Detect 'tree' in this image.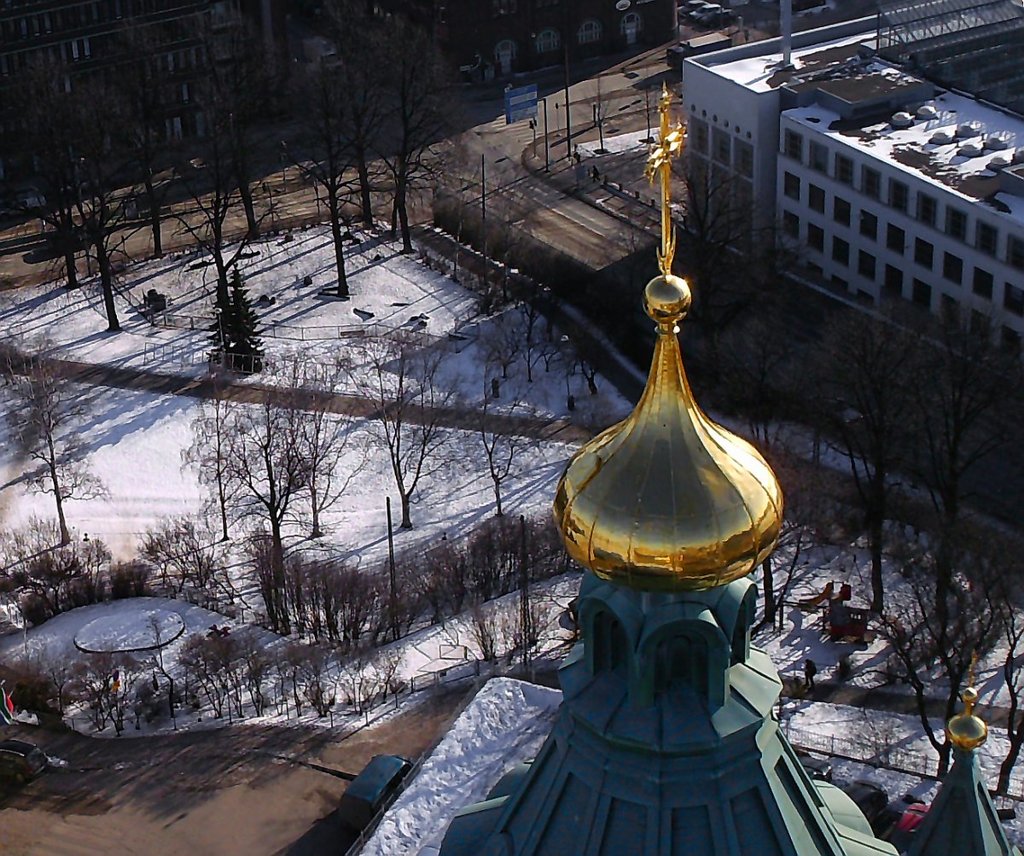
Detection: Rect(507, 323, 527, 522).
